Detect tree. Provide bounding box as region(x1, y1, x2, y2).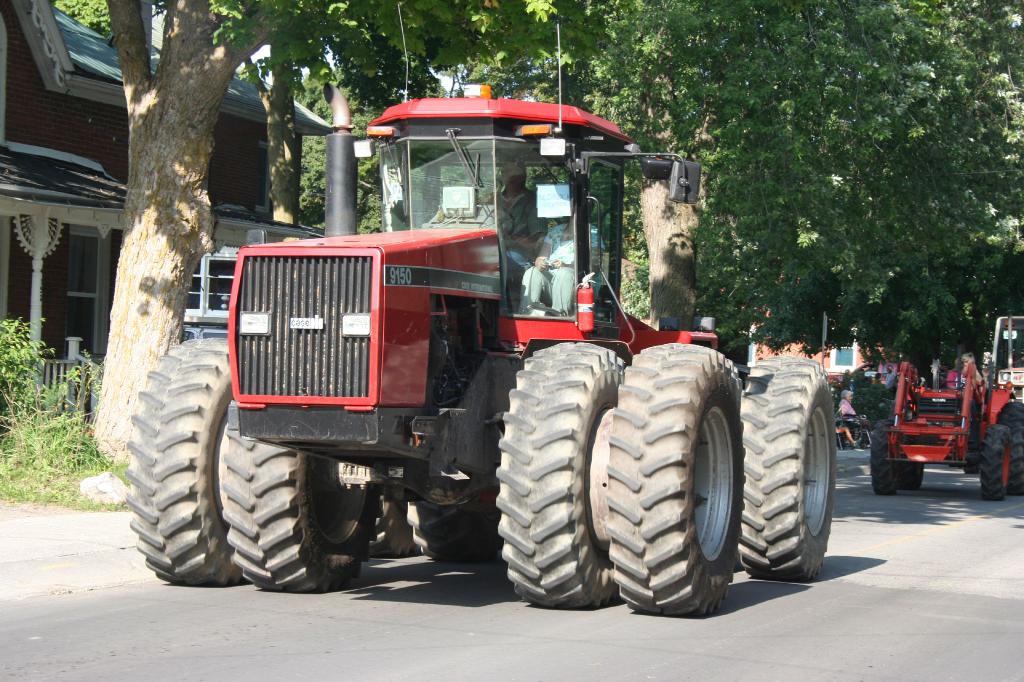
region(107, 0, 296, 463).
